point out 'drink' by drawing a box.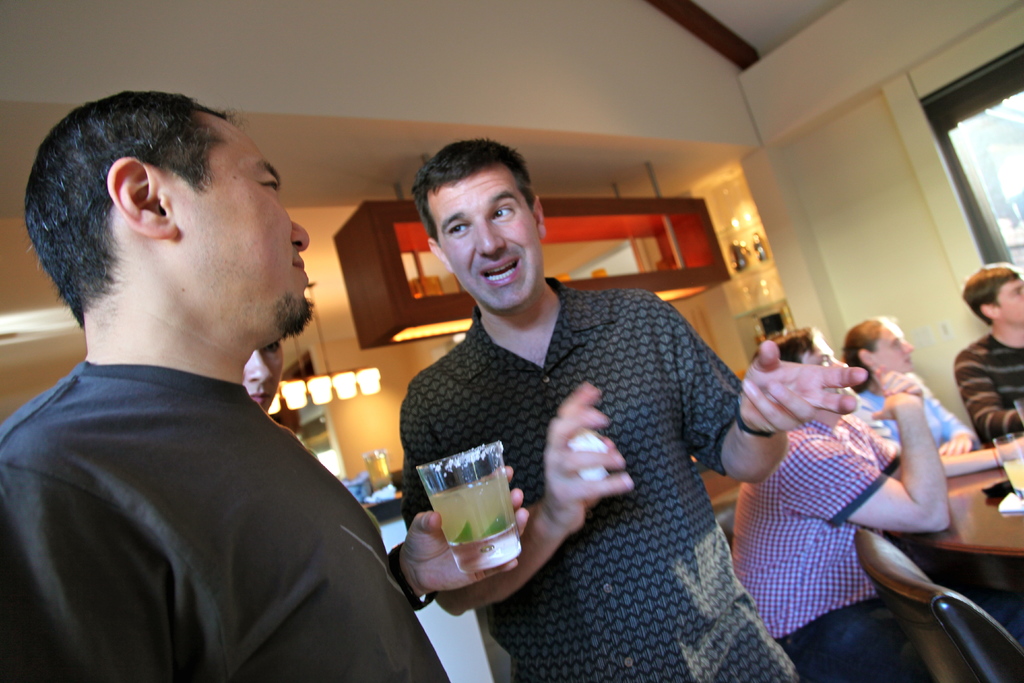
pyautogui.locateOnScreen(1000, 461, 1023, 500).
